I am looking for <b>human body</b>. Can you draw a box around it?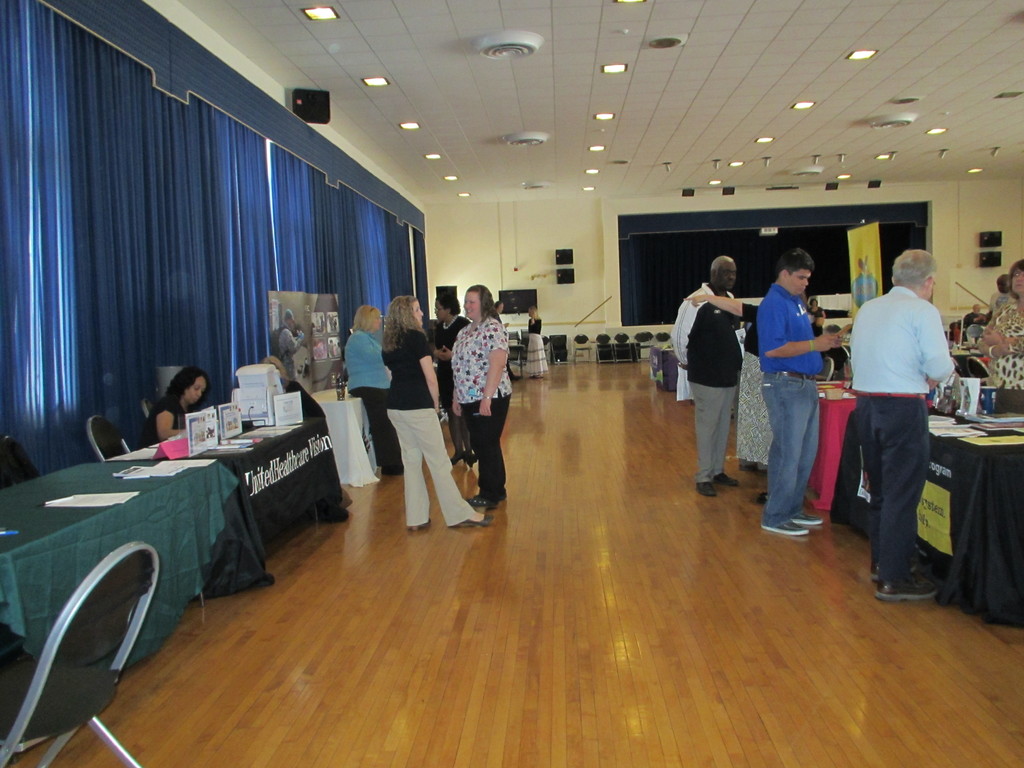
Sure, the bounding box is BBox(961, 311, 991, 331).
